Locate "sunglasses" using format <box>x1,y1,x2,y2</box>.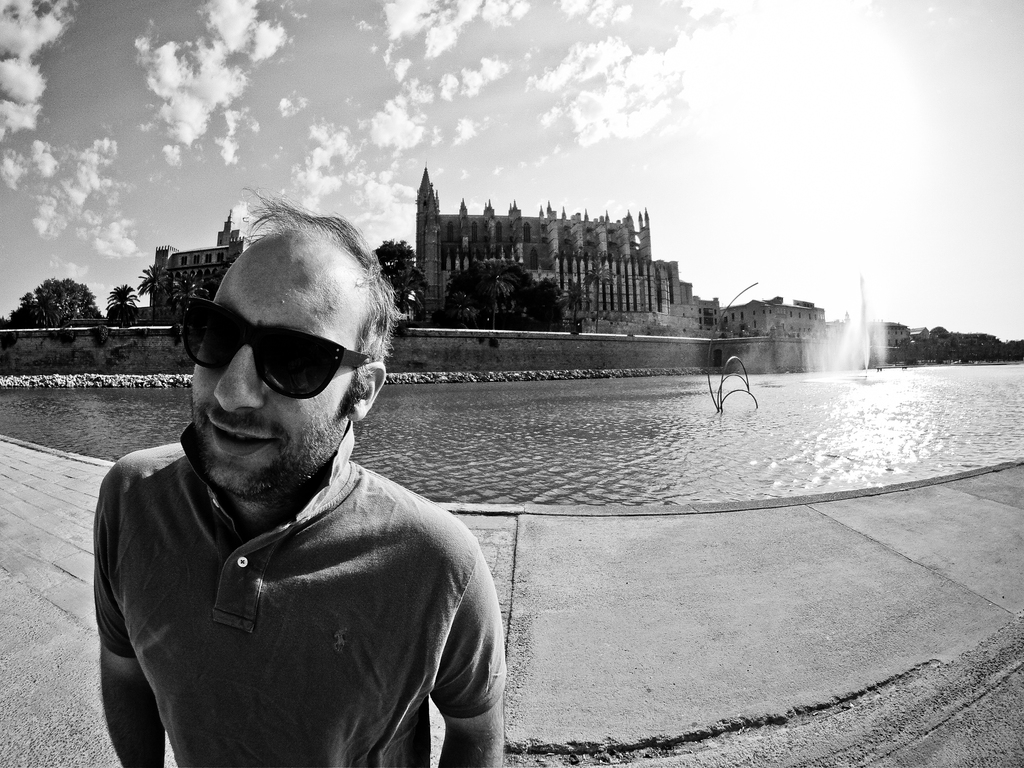
<box>181,298,375,401</box>.
